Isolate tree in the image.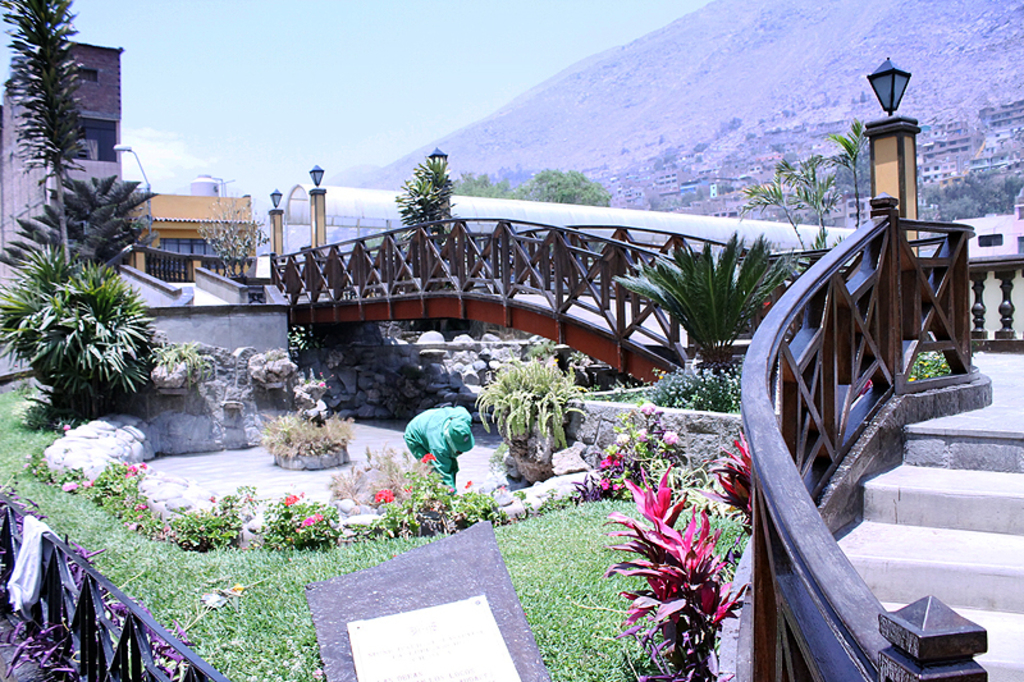
Isolated region: 0 0 87 297.
